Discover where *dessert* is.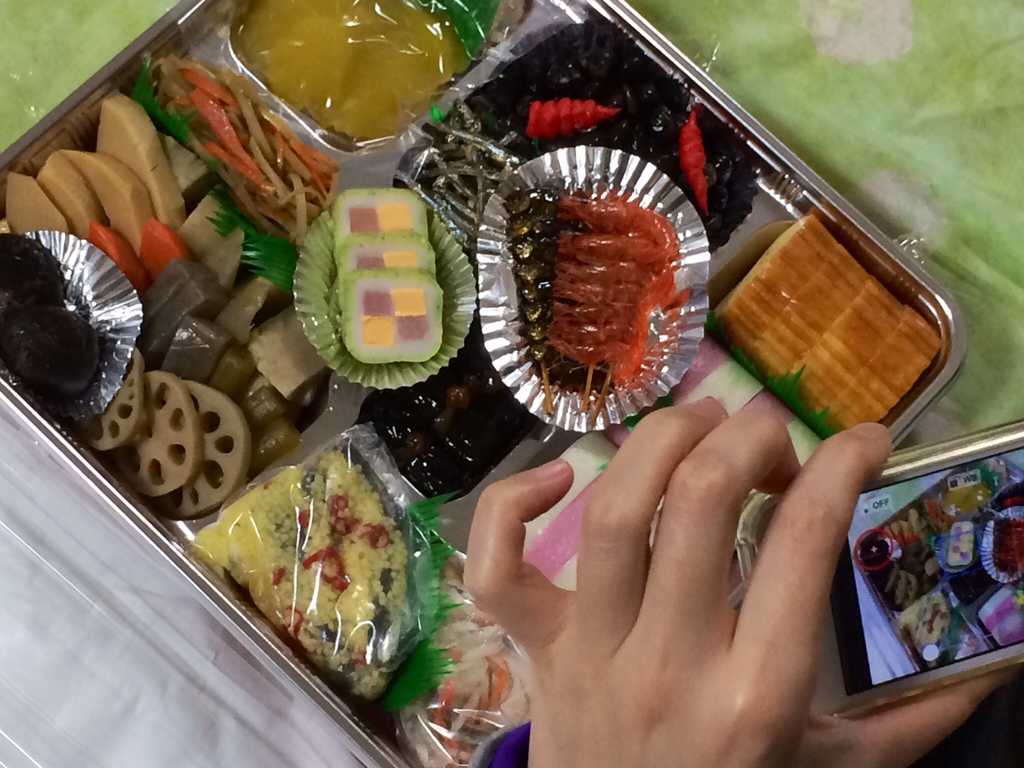
Discovered at (x1=995, y1=518, x2=1023, y2=573).
